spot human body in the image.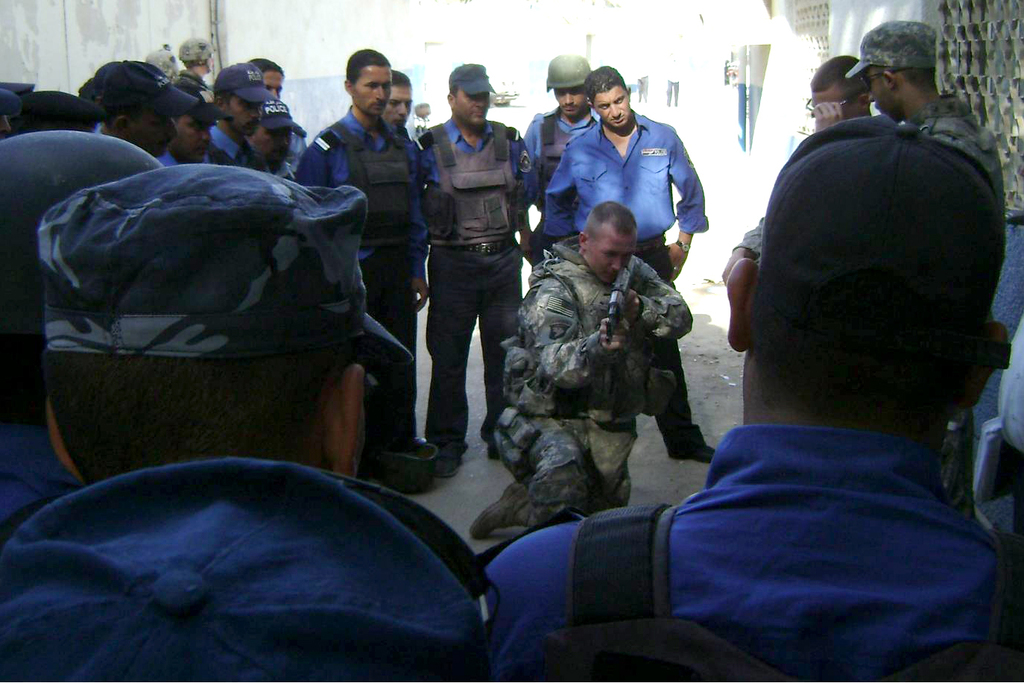
human body found at (x1=427, y1=107, x2=539, y2=476).
